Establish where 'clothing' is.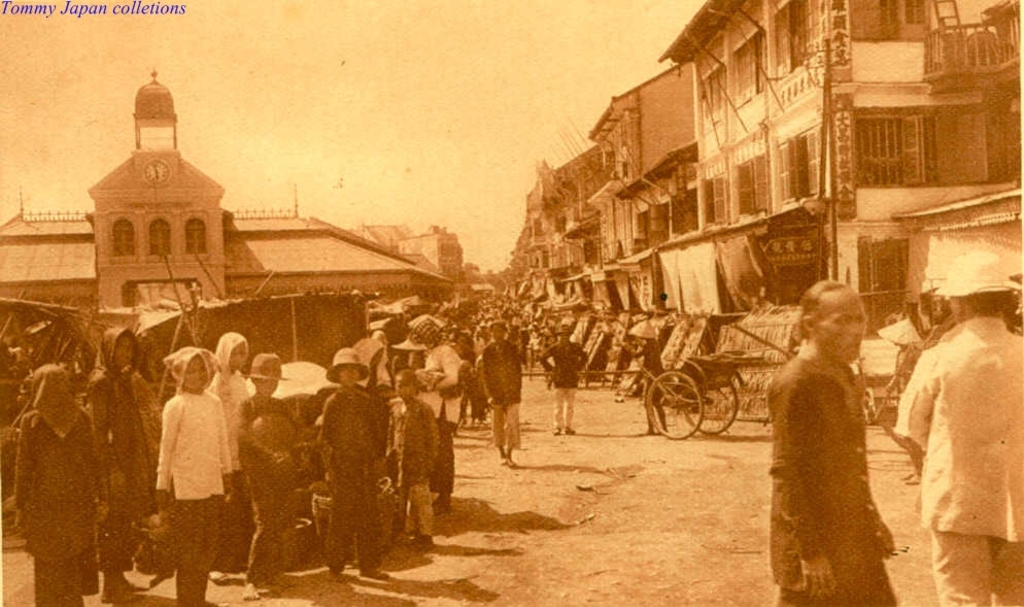
Established at {"left": 764, "top": 342, "right": 898, "bottom": 606}.
